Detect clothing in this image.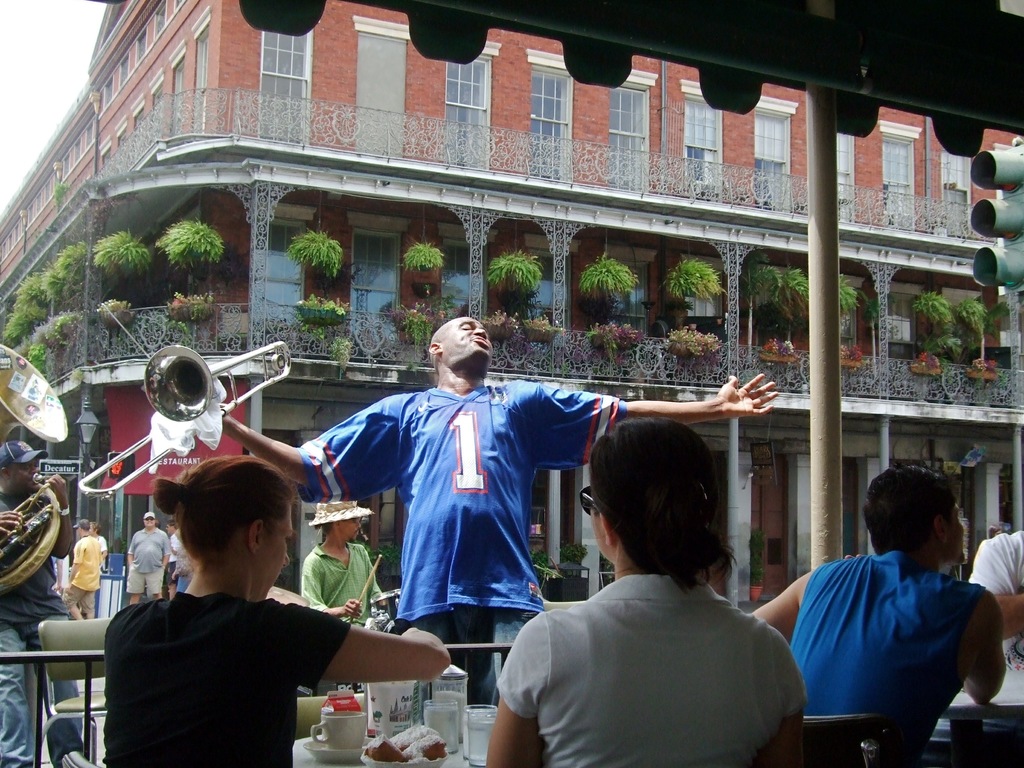
Detection: bbox=[0, 493, 86, 767].
